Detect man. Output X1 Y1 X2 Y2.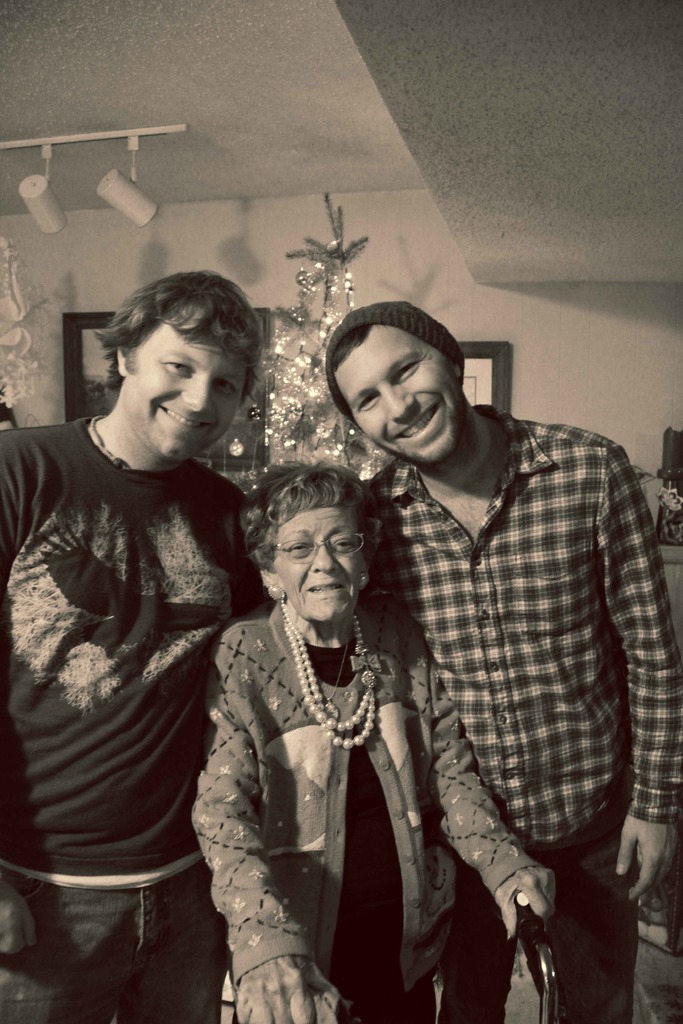
0 271 276 1023.
